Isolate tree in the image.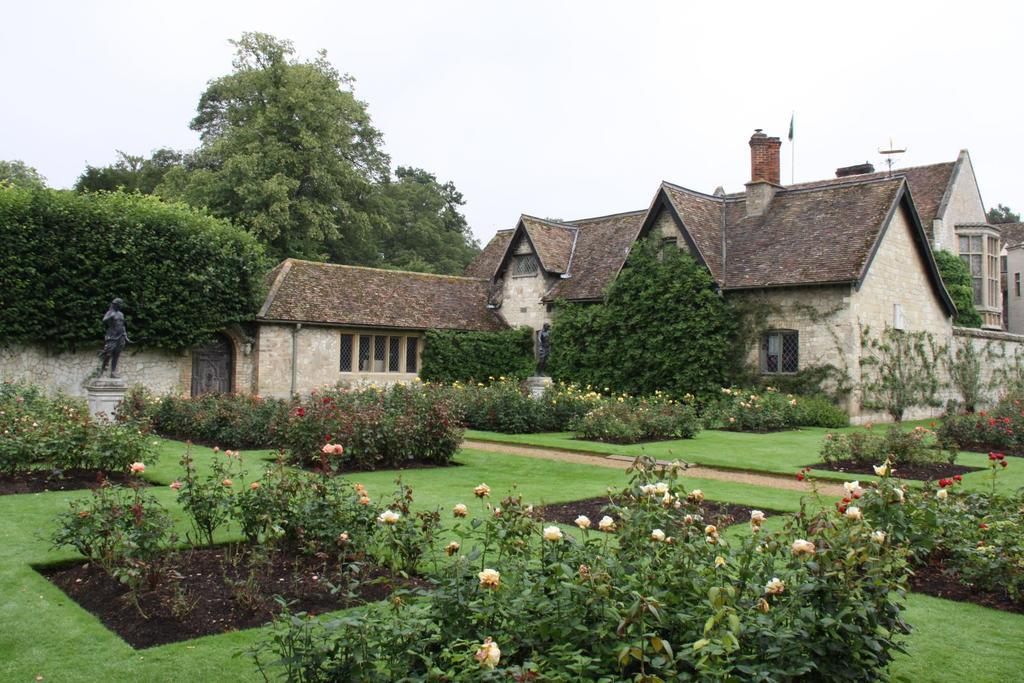
Isolated region: (left=988, top=202, right=1023, bottom=226).
